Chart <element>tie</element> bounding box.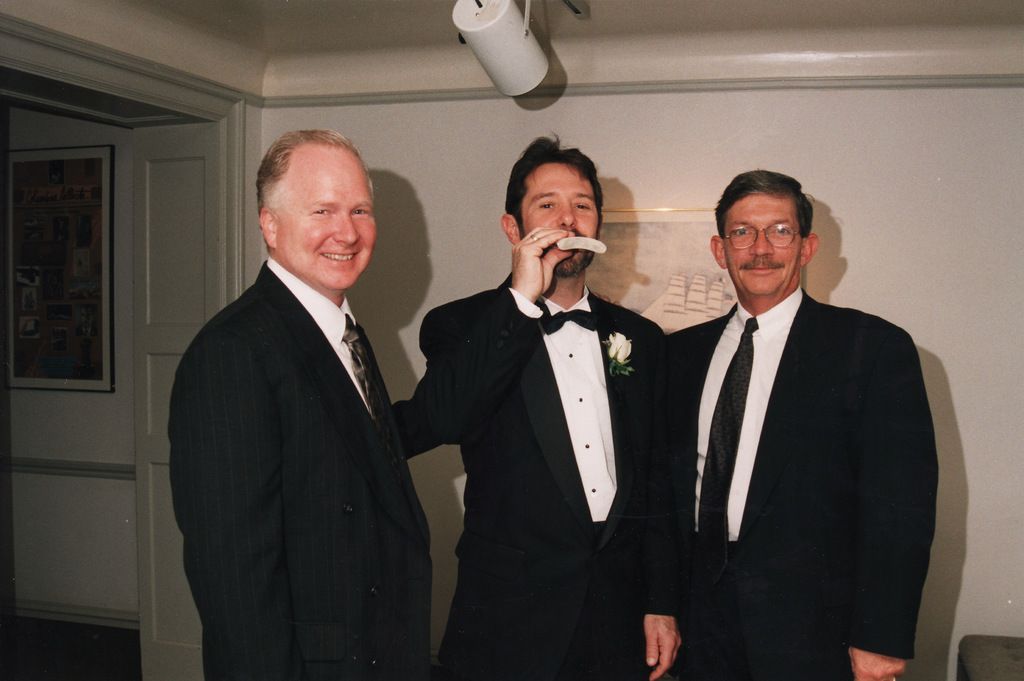
Charted: [538,304,602,332].
